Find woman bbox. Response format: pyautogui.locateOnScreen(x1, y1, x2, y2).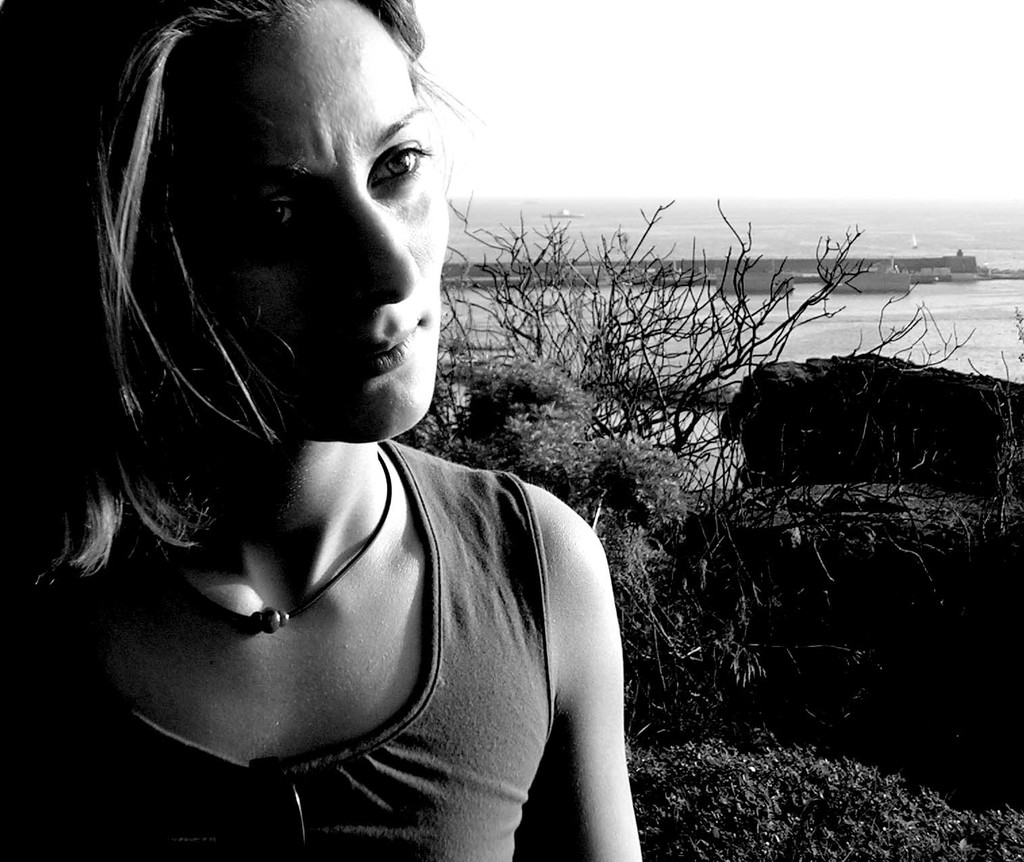
pyautogui.locateOnScreen(27, 0, 632, 830).
